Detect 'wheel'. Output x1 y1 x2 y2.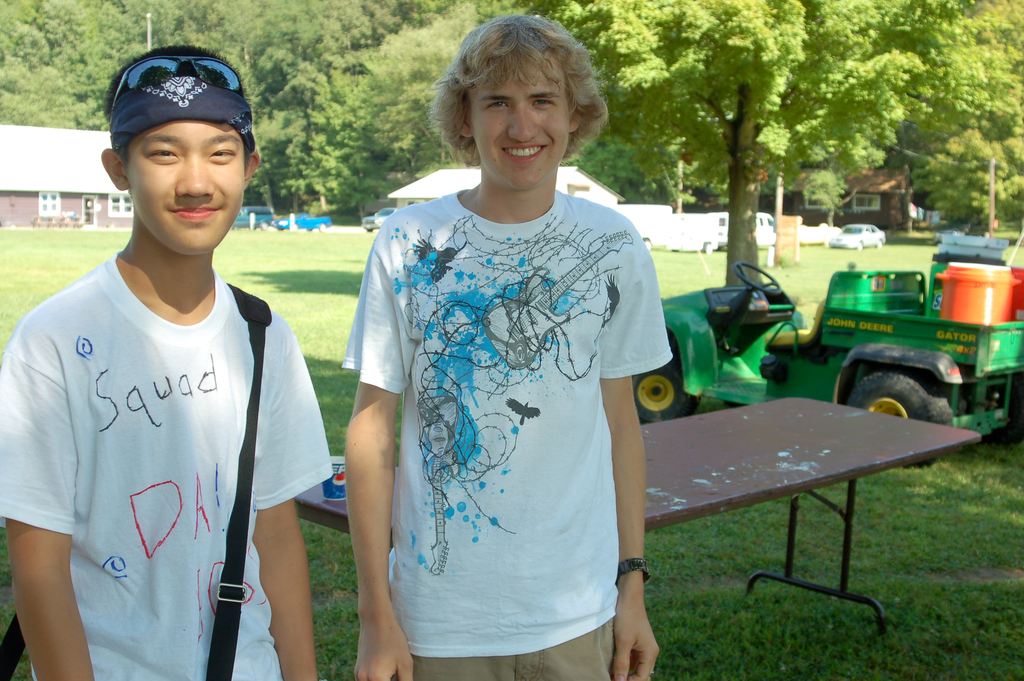
732 261 781 295.
